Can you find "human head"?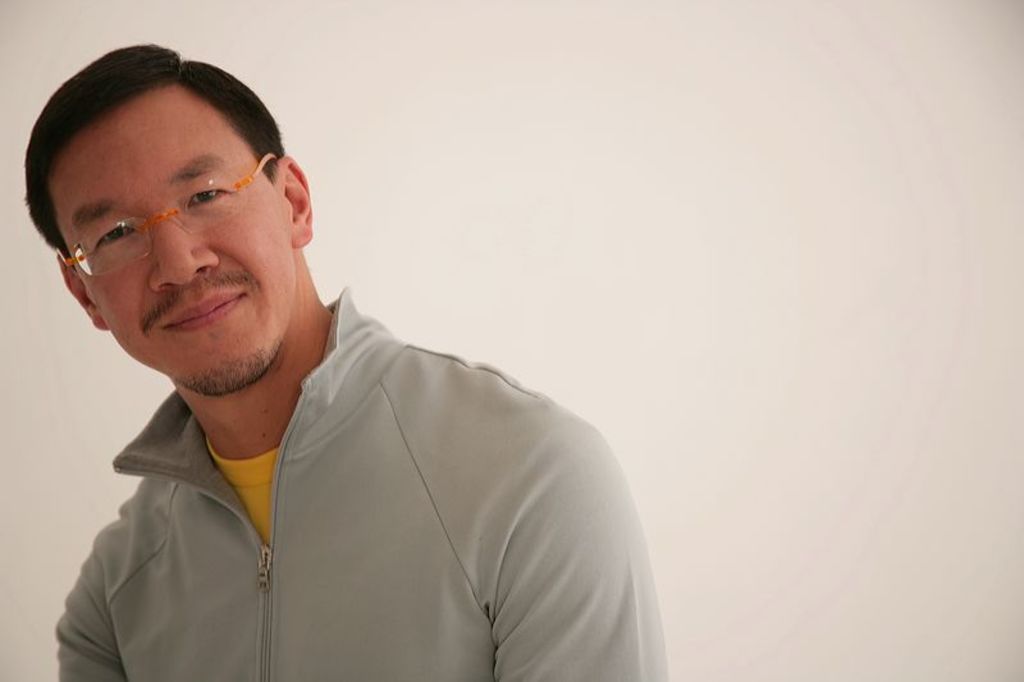
Yes, bounding box: <bbox>18, 33, 319, 369</bbox>.
